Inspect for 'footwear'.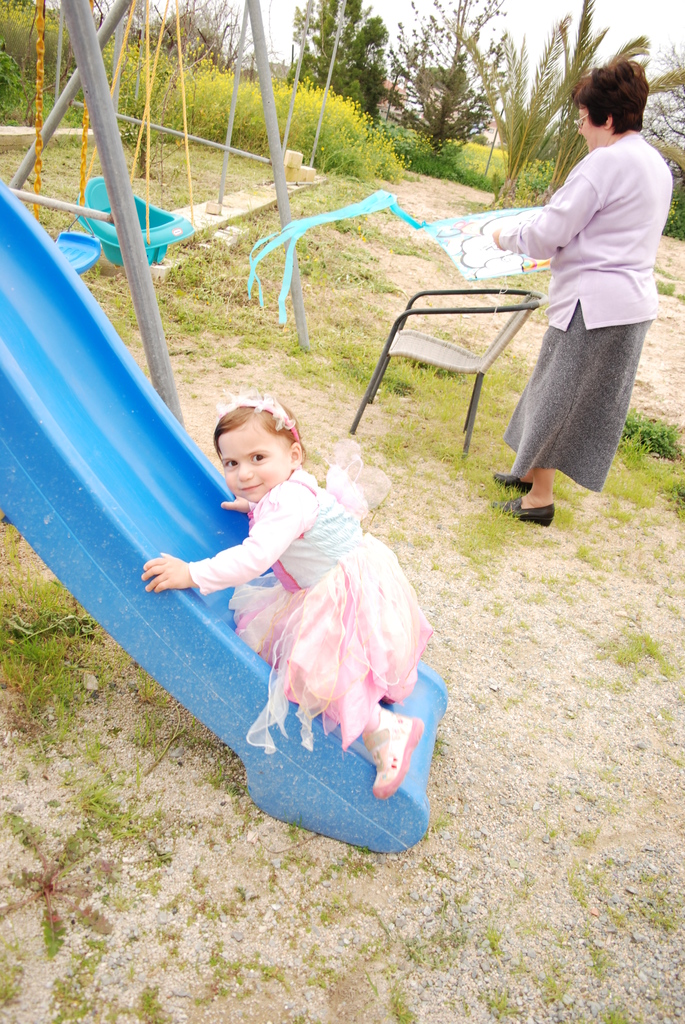
Inspection: box(369, 703, 418, 801).
